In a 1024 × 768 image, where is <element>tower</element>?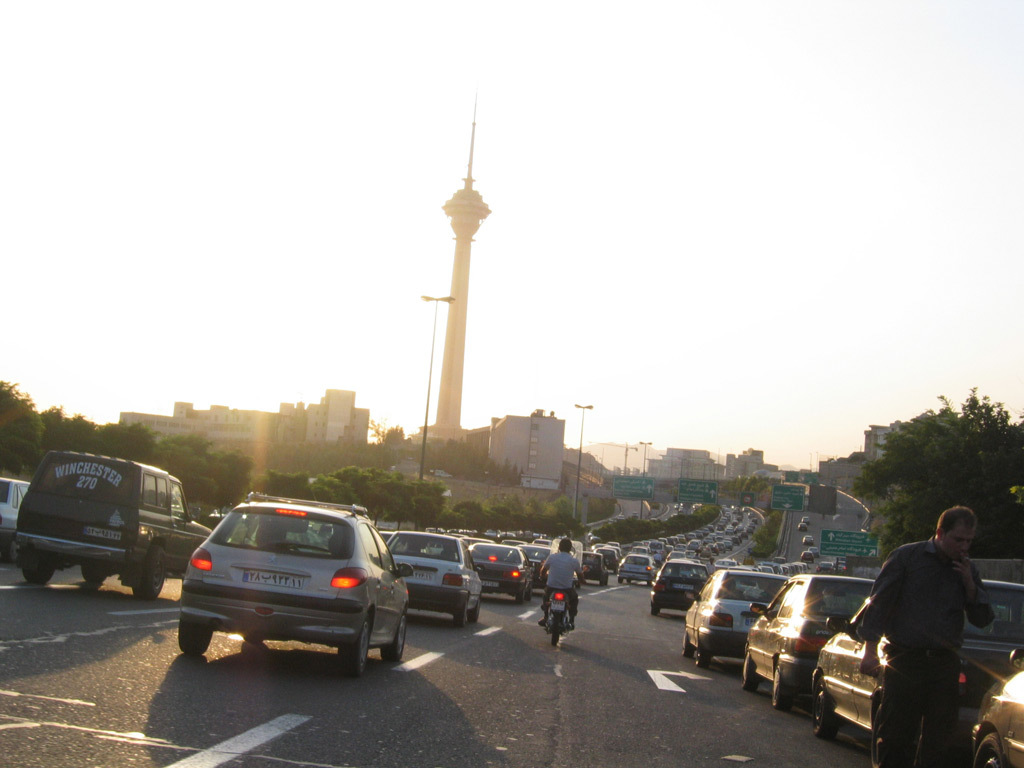
<box>419,90,495,448</box>.
